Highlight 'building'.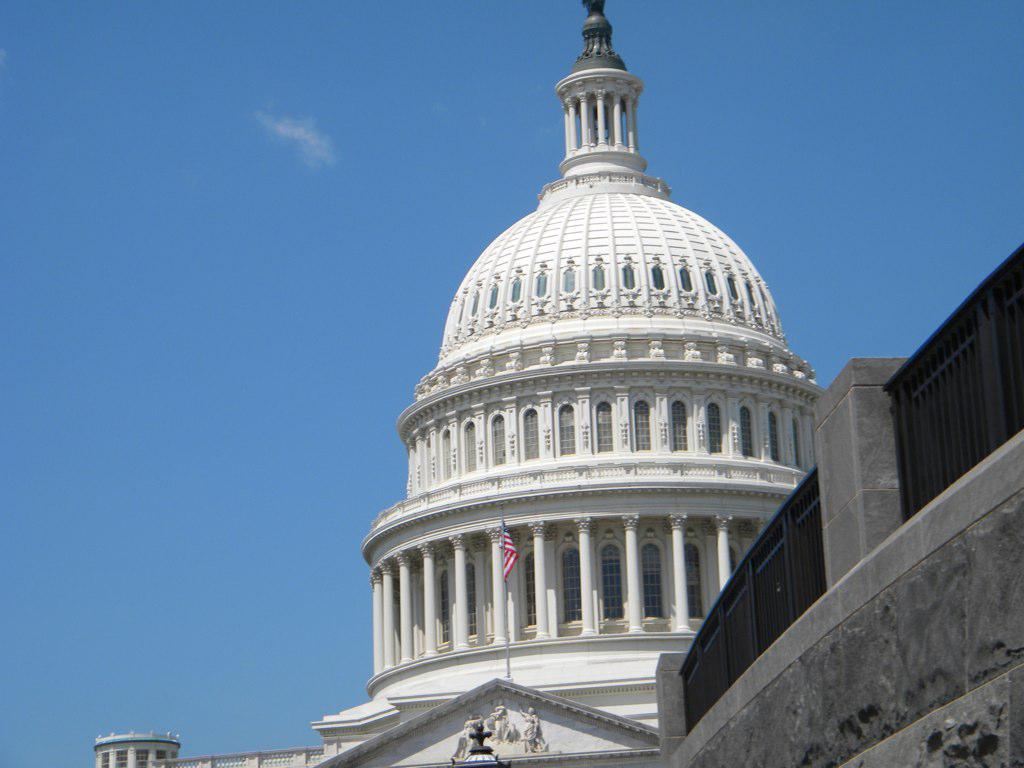
Highlighted region: 91,0,1023,767.
